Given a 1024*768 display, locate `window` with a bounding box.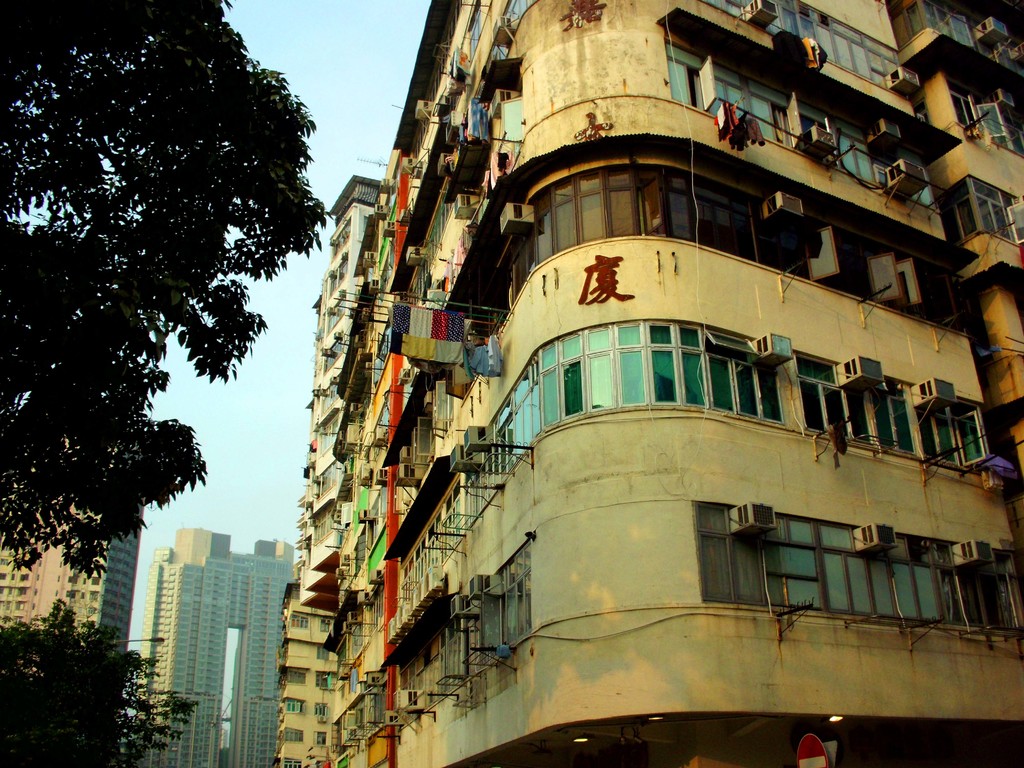
Located: <bbox>88, 604, 95, 614</bbox>.
